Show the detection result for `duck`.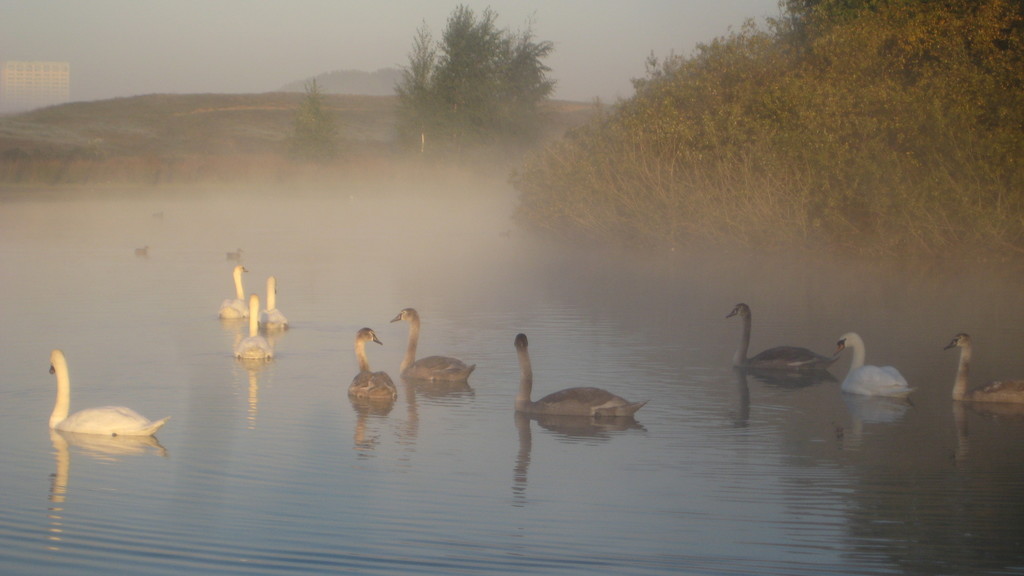
{"x1": 228, "y1": 287, "x2": 273, "y2": 367}.
